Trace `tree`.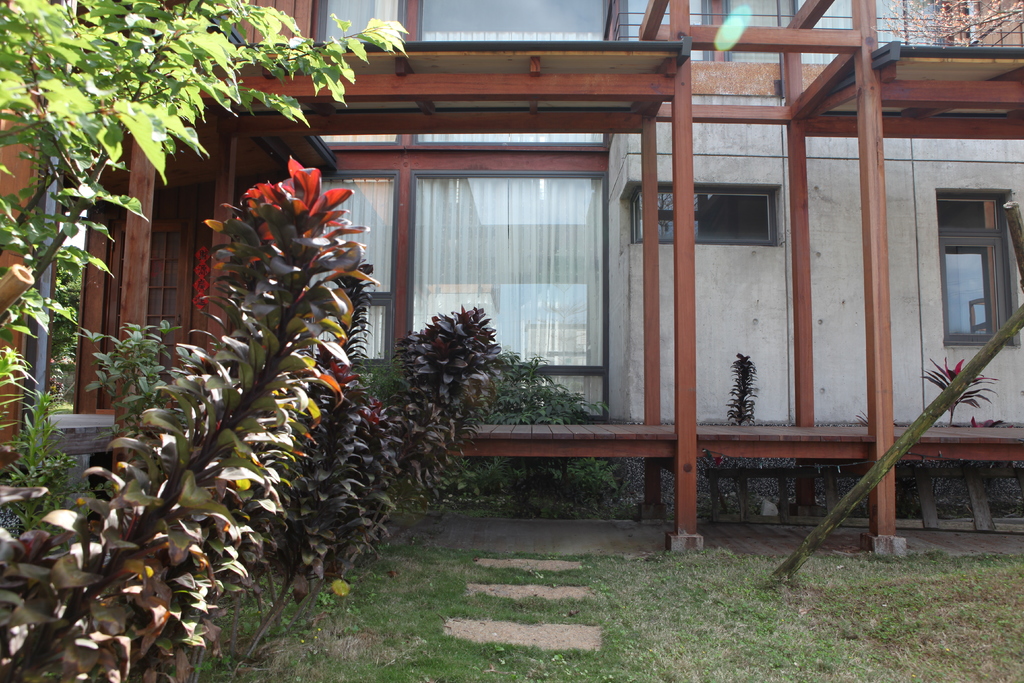
Traced to pyautogui.locateOnScreen(0, 0, 413, 541).
